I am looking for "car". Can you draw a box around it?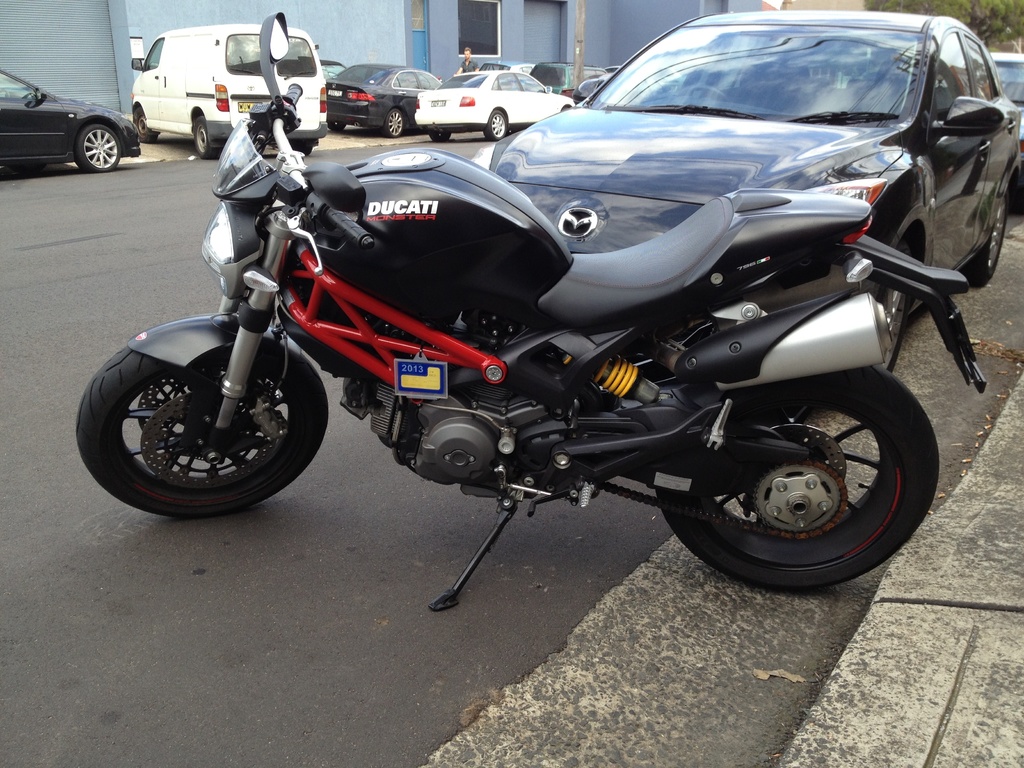
Sure, the bounding box is <bbox>471, 3, 1016, 367</bbox>.
